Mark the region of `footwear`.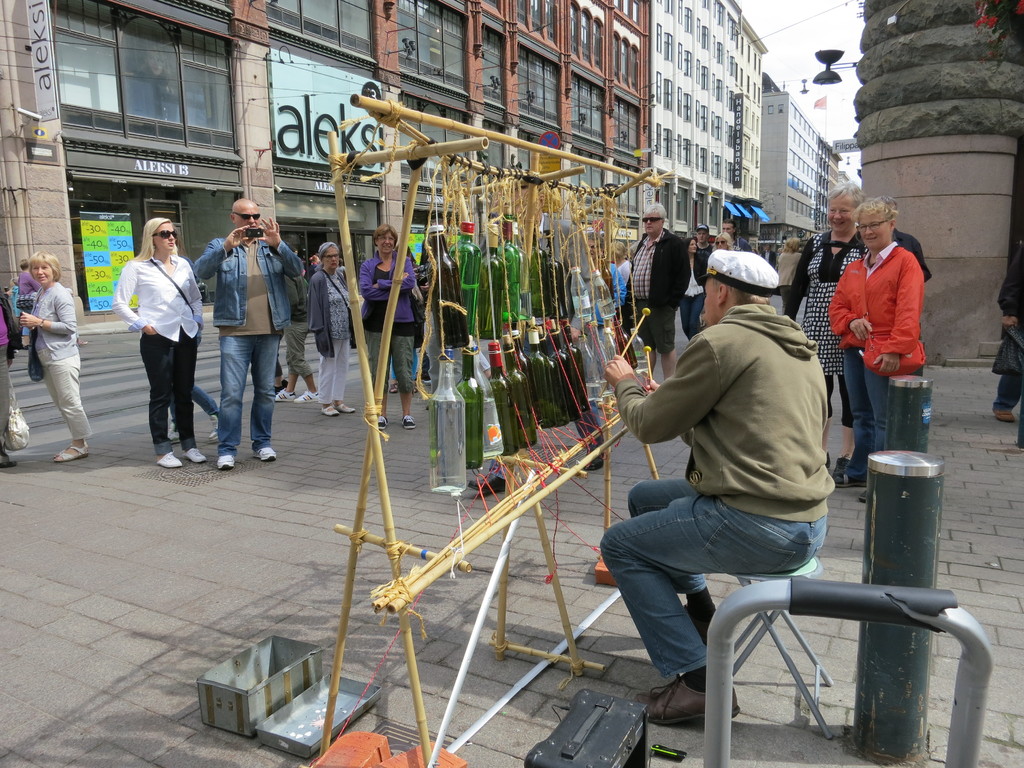
Region: [274,387,295,402].
